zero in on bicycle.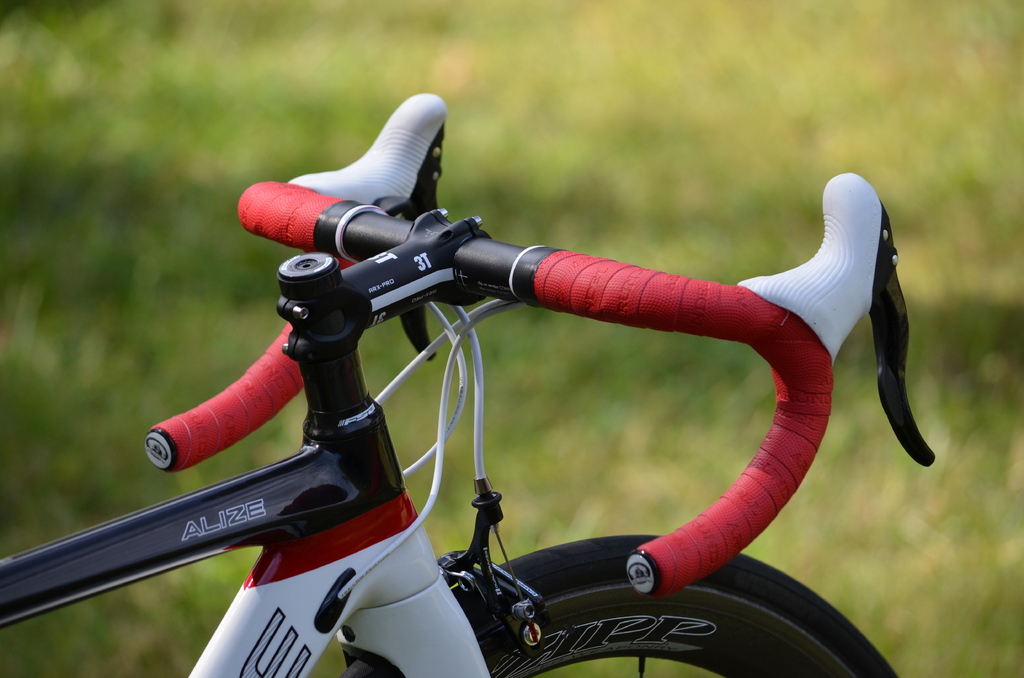
Zeroed in: <bbox>99, 58, 961, 672</bbox>.
